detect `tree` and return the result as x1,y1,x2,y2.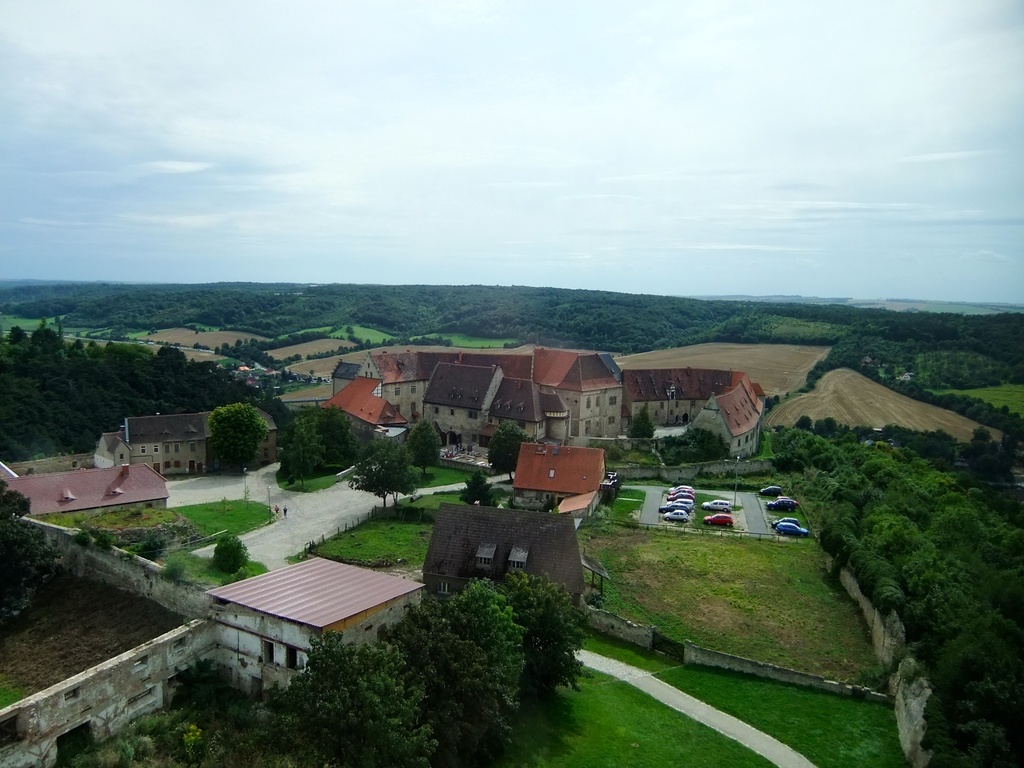
626,401,654,438.
